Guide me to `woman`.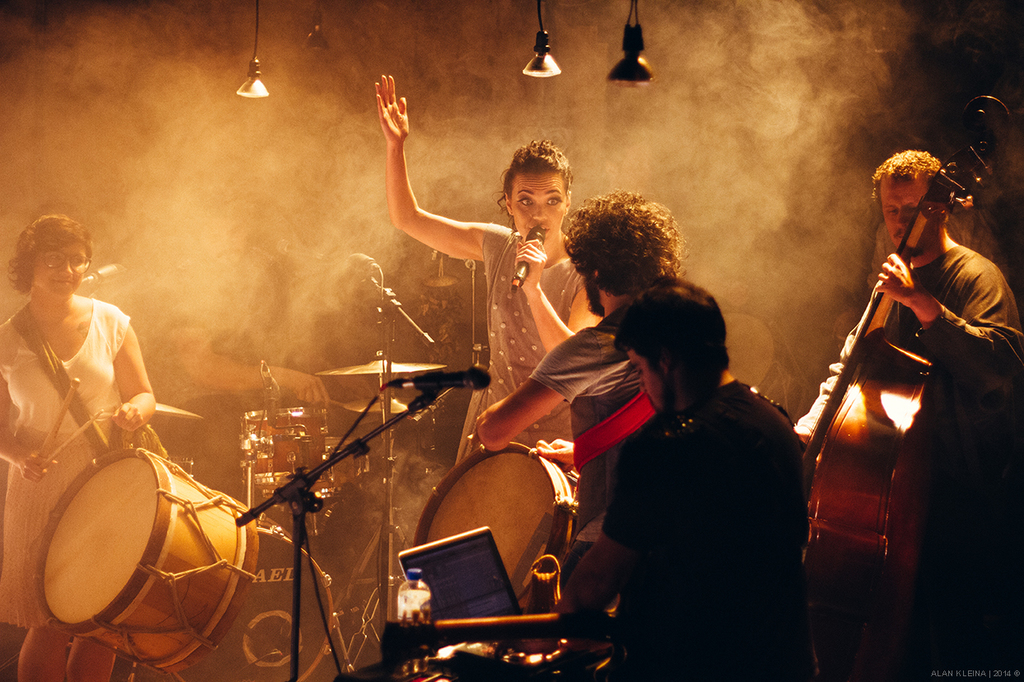
Guidance: [x1=374, y1=76, x2=600, y2=466].
